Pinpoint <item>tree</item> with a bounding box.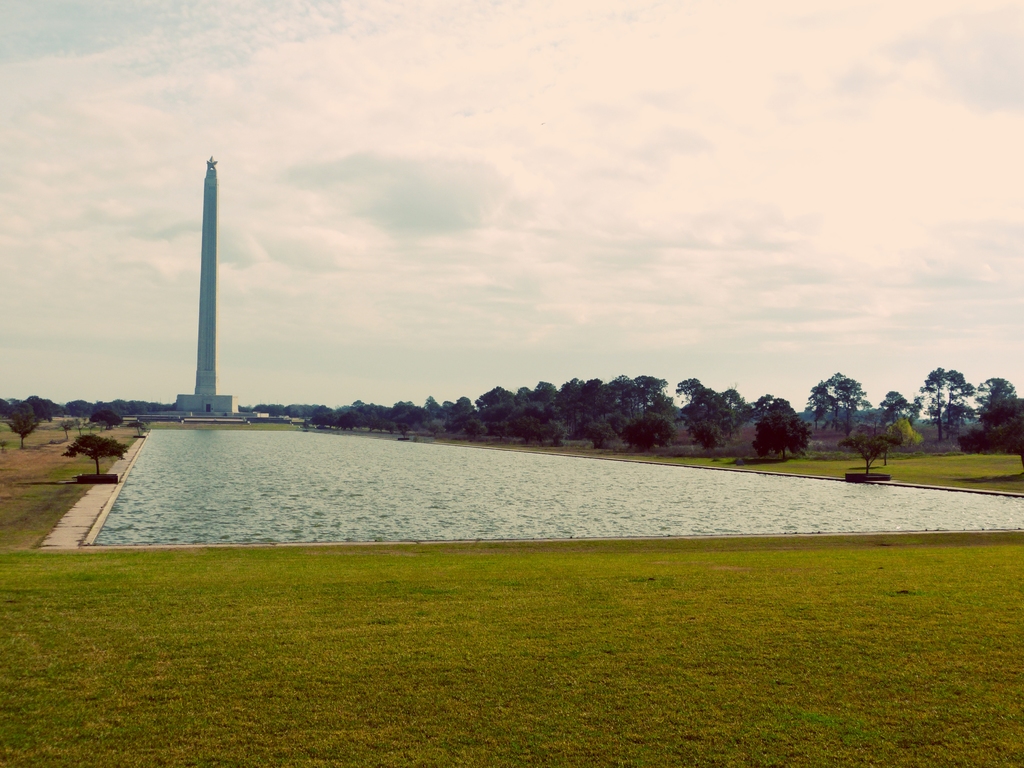
(left=876, top=385, right=913, bottom=414).
